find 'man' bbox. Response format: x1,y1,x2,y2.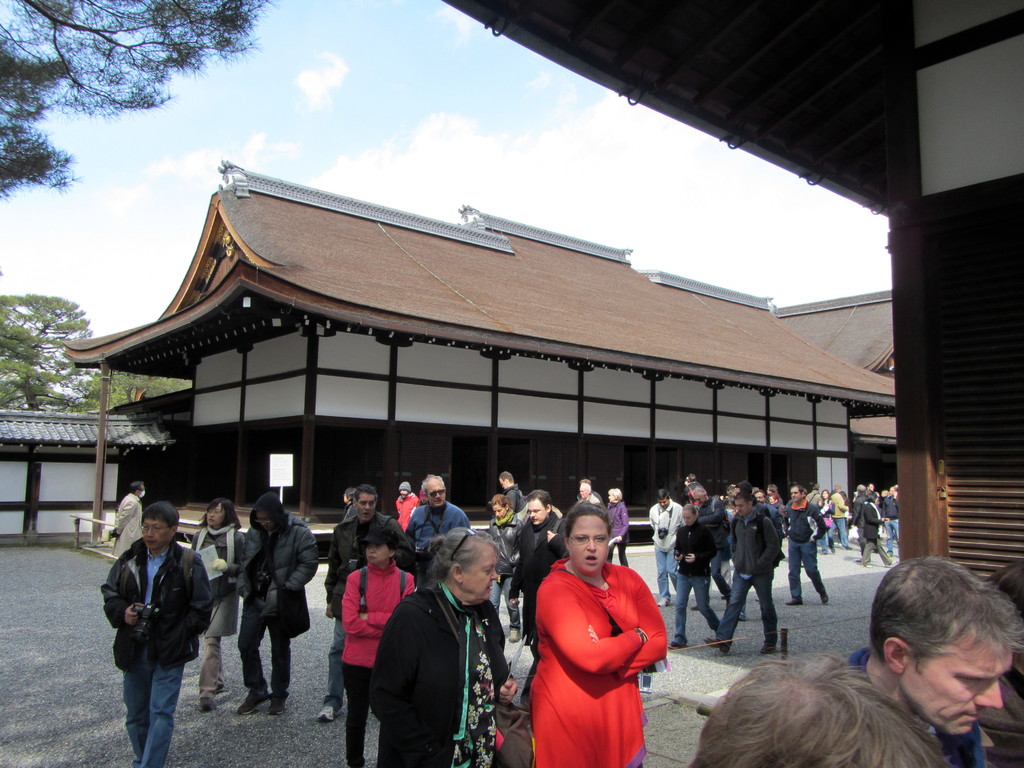
235,489,321,713.
